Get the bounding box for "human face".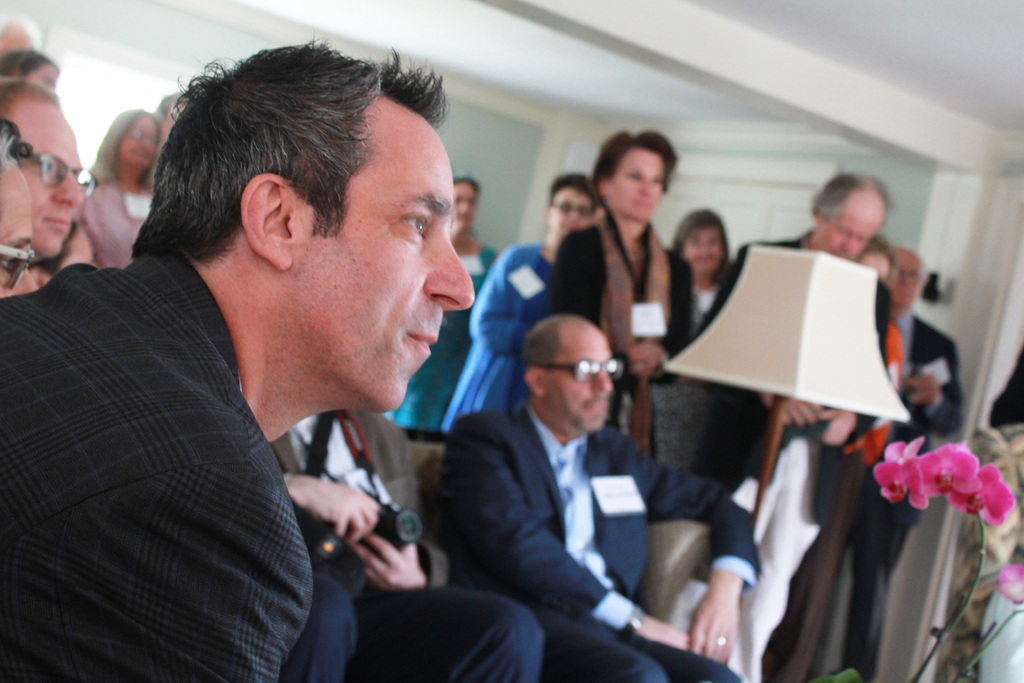
(122,117,157,173).
